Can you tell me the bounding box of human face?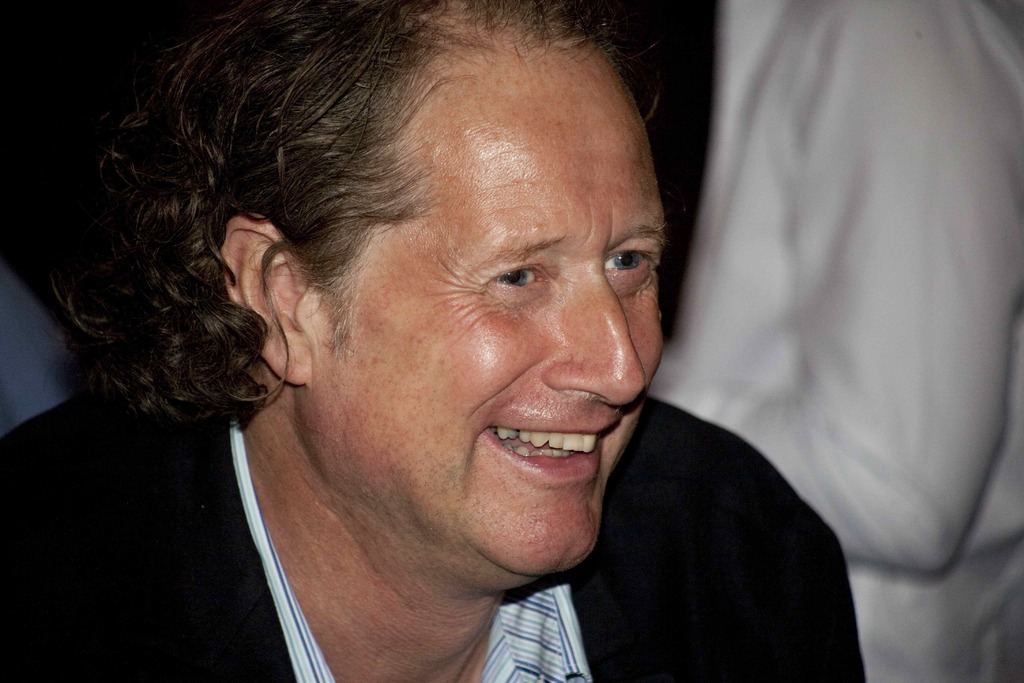
{"x1": 310, "y1": 95, "x2": 668, "y2": 575}.
